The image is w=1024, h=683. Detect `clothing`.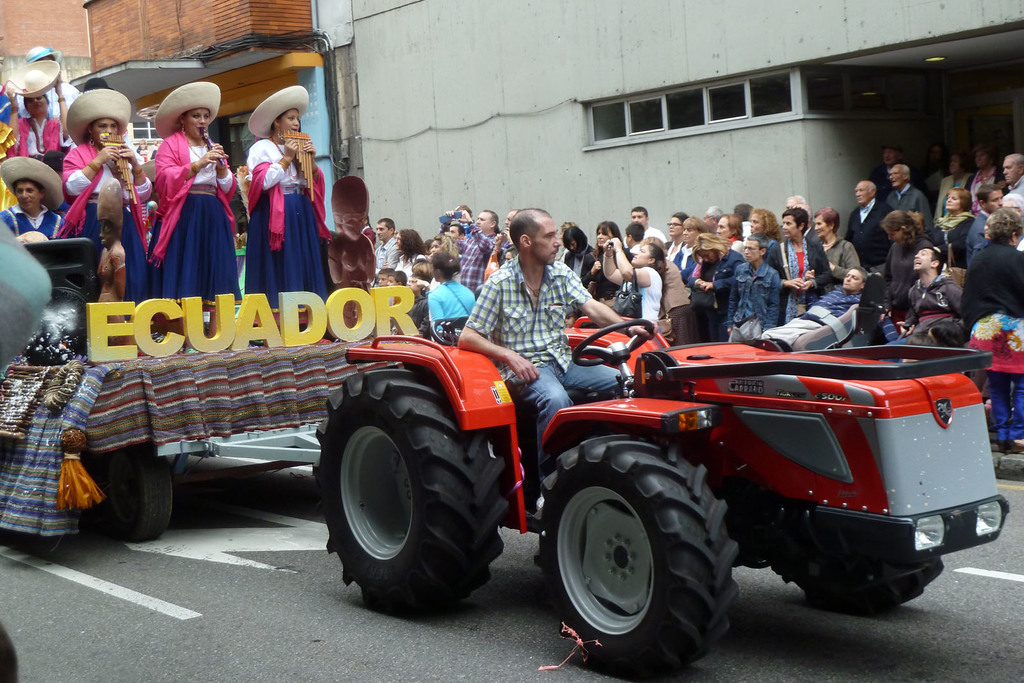
Detection: locate(452, 229, 495, 297).
